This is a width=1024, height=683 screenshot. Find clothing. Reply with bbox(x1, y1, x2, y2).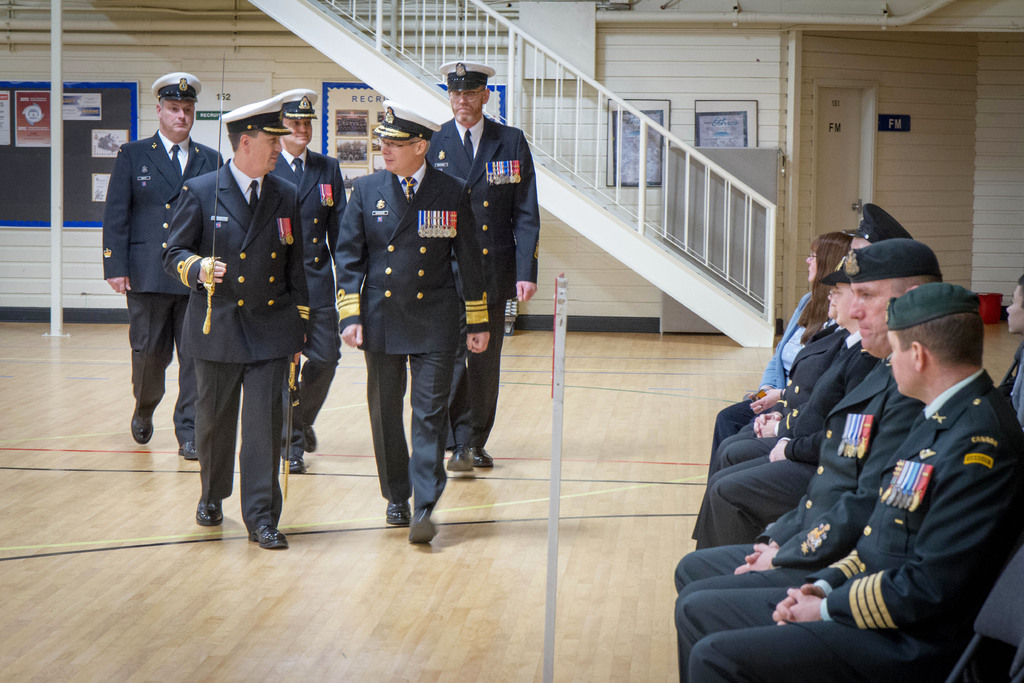
bbox(123, 289, 180, 419).
